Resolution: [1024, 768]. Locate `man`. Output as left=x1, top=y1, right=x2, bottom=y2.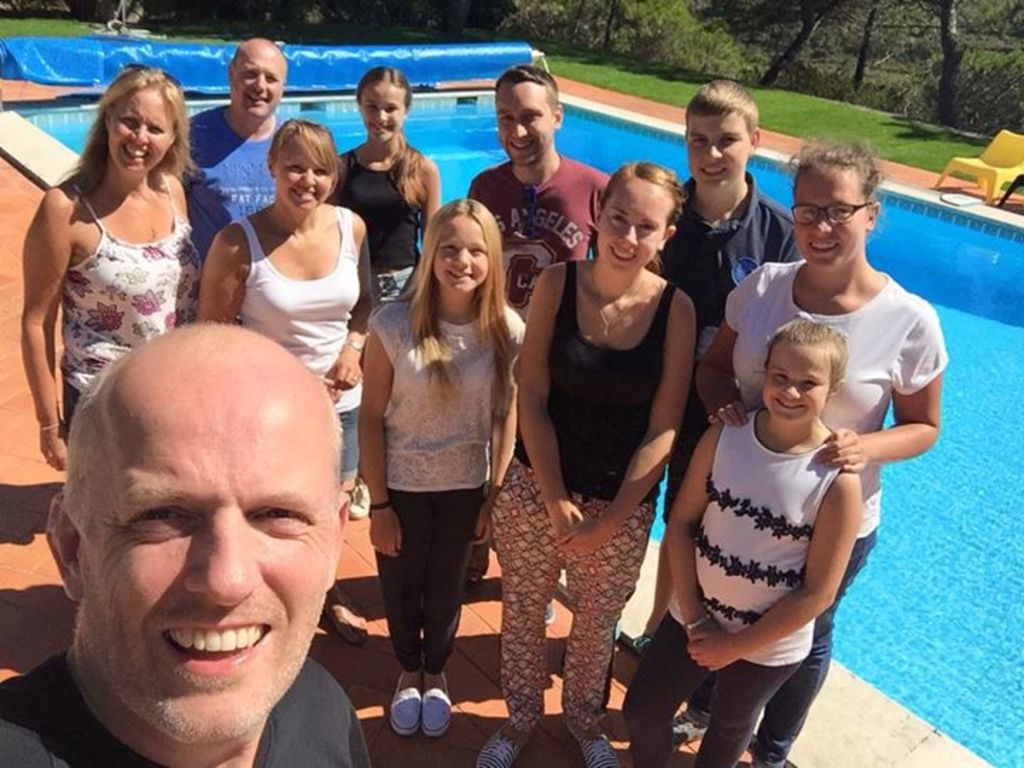
left=20, top=319, right=398, bottom=764.
